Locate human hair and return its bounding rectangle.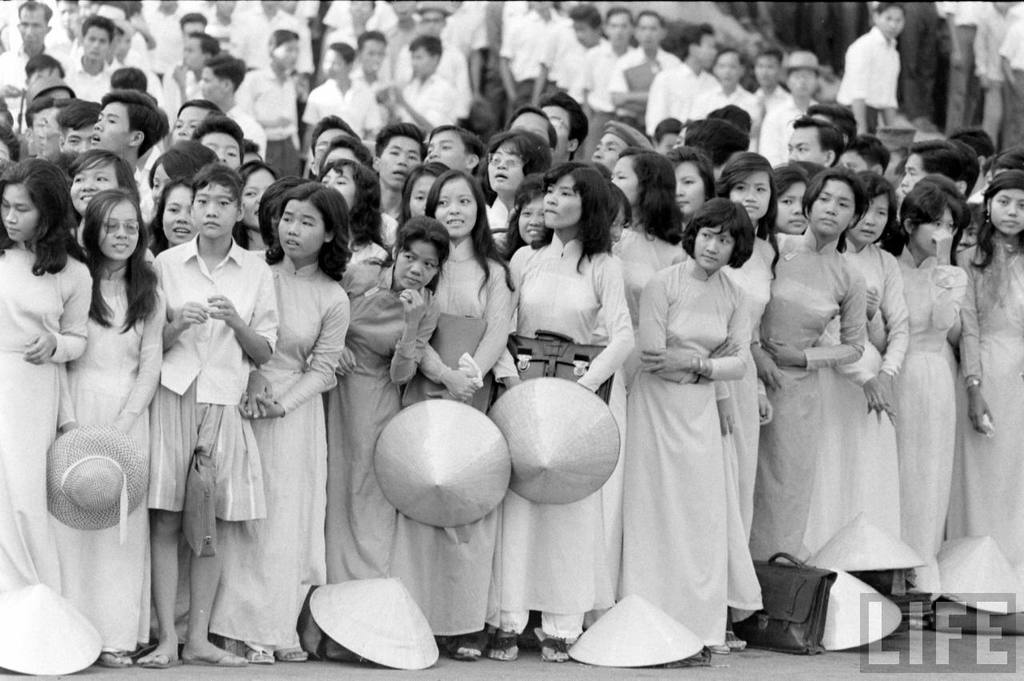
[x1=375, y1=125, x2=424, y2=186].
